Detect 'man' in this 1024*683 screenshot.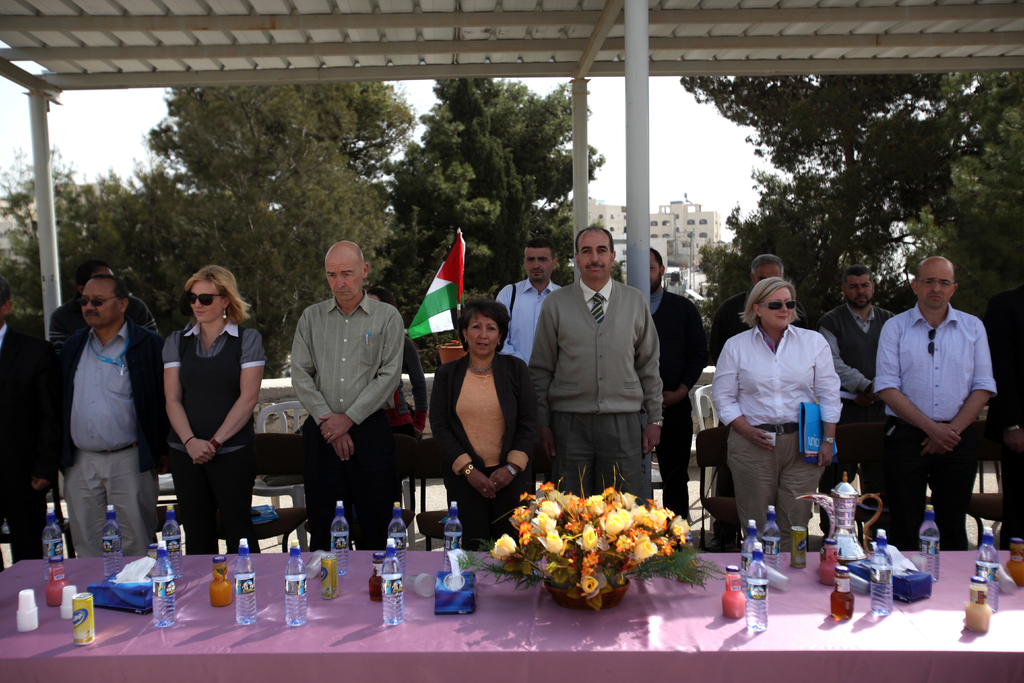
Detection: region(0, 274, 49, 550).
